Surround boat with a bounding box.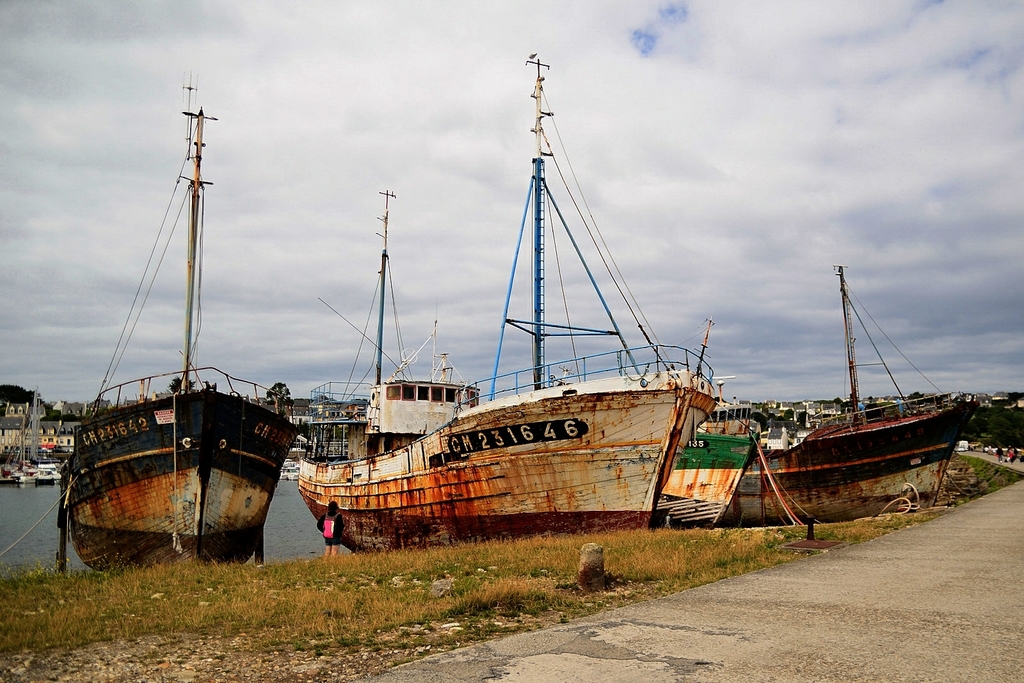
crop(757, 261, 986, 530).
